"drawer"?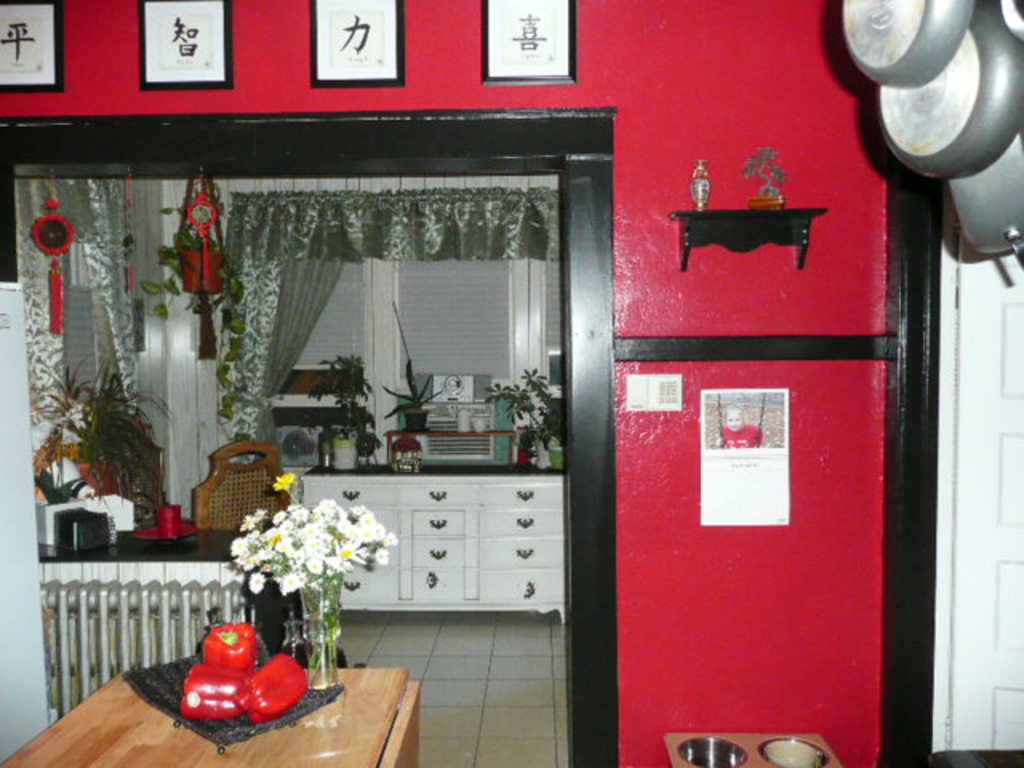
<box>411,566,466,597</box>
